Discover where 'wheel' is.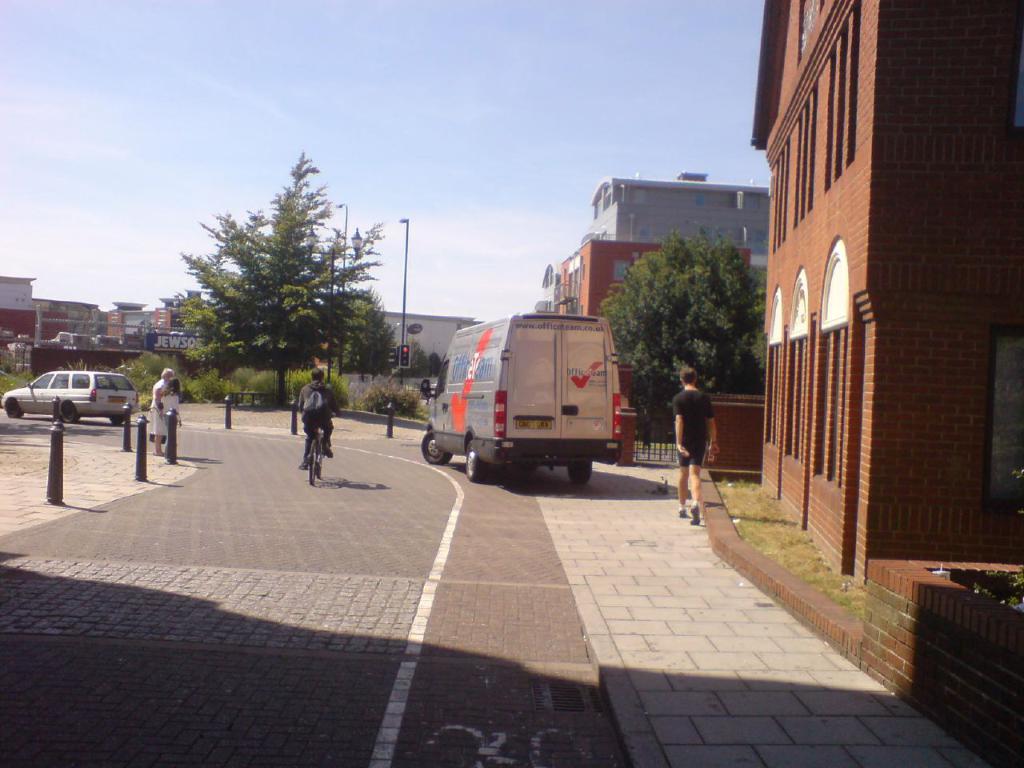
Discovered at bbox=(110, 418, 125, 423).
